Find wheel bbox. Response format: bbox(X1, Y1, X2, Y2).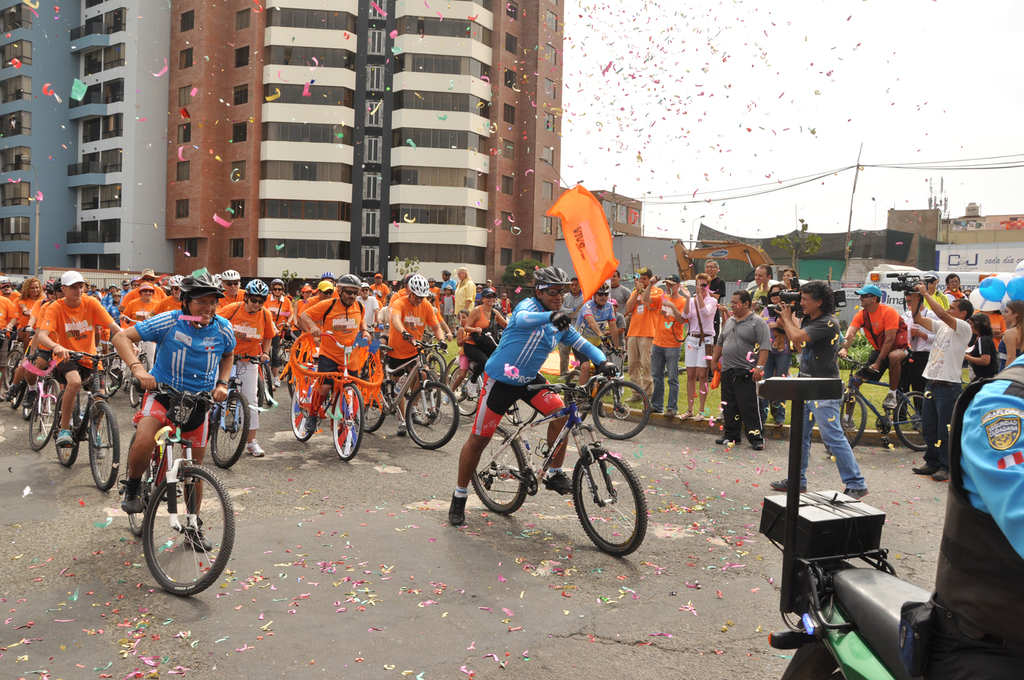
bbox(23, 381, 38, 418).
